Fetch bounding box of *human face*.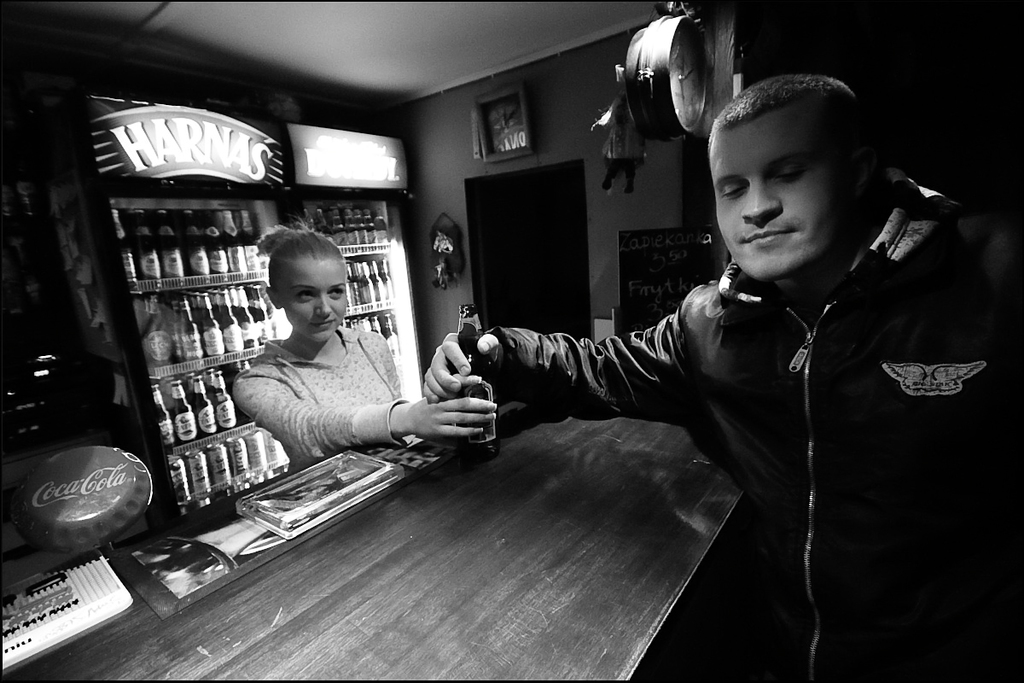
Bbox: <bbox>713, 91, 860, 276</bbox>.
